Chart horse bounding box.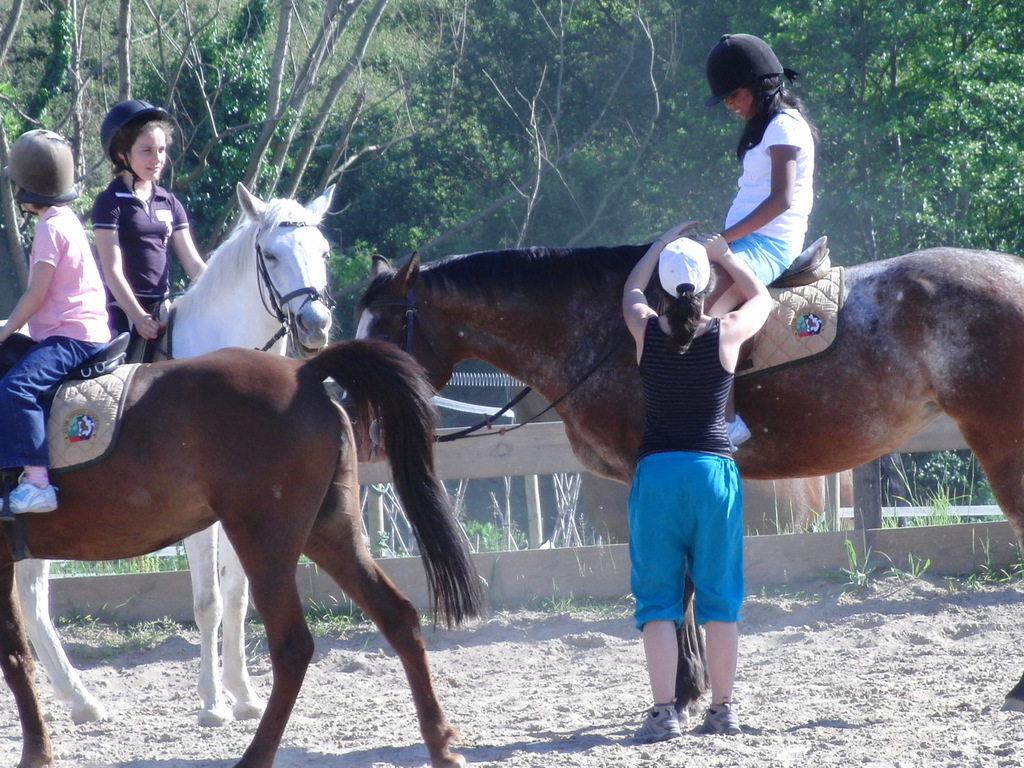
Charted: locate(18, 183, 337, 730).
